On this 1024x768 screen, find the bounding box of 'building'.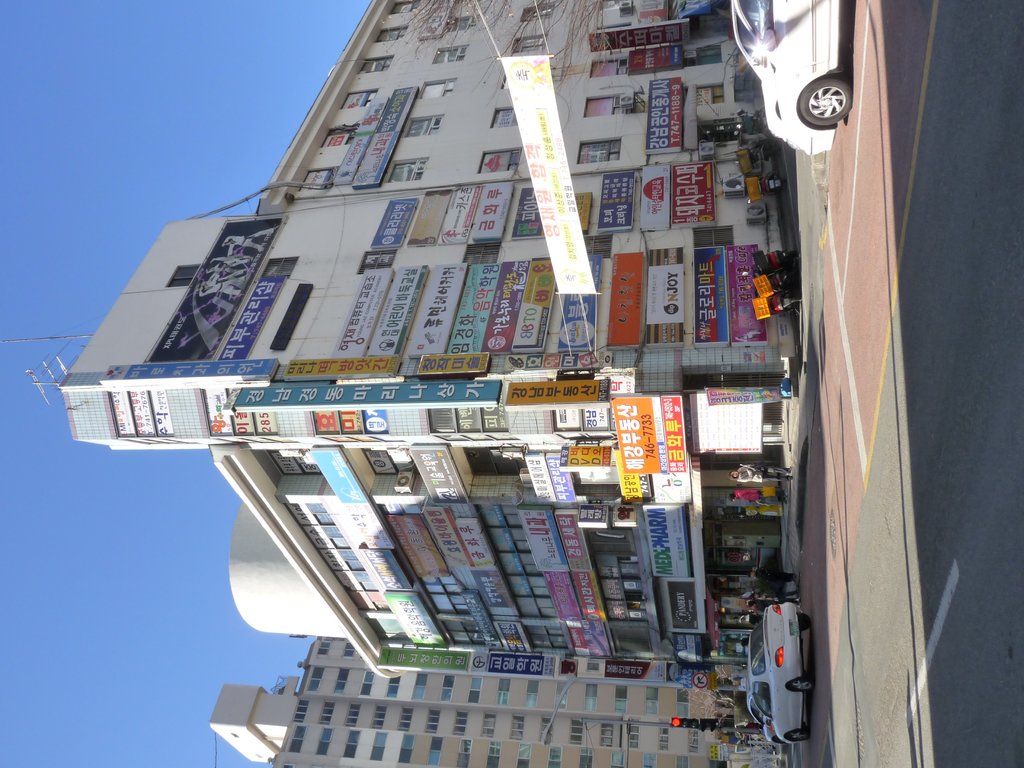
Bounding box: BBox(1, 0, 785, 664).
